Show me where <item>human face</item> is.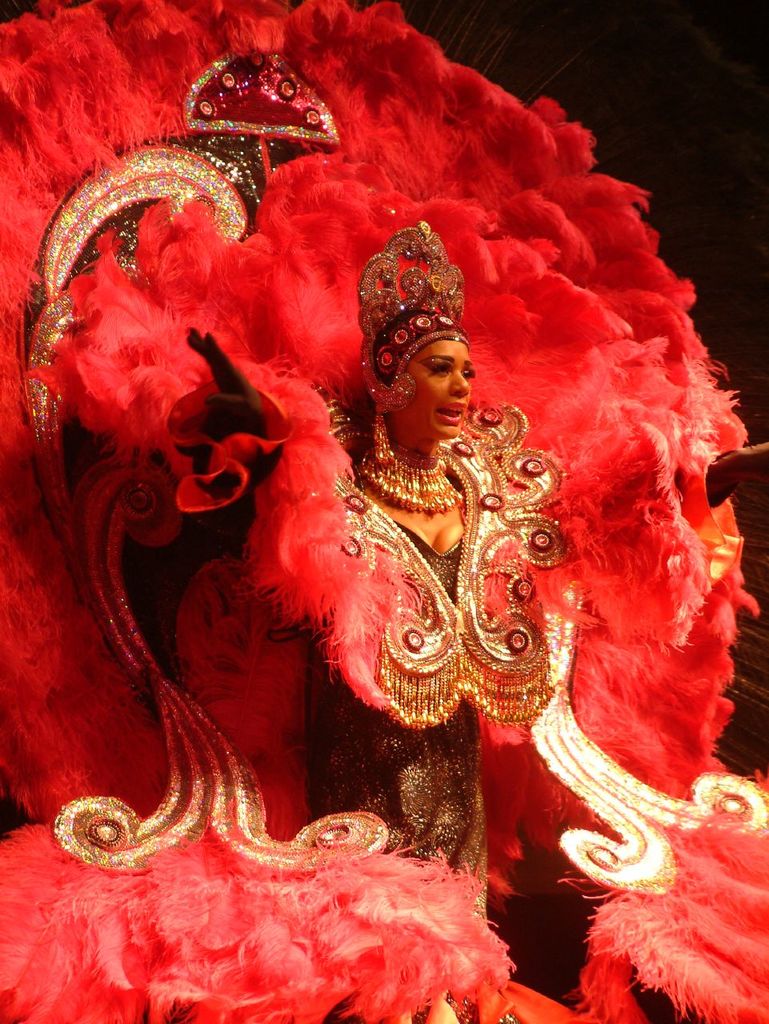
<item>human face</item> is at pyautogui.locateOnScreen(392, 338, 474, 440).
